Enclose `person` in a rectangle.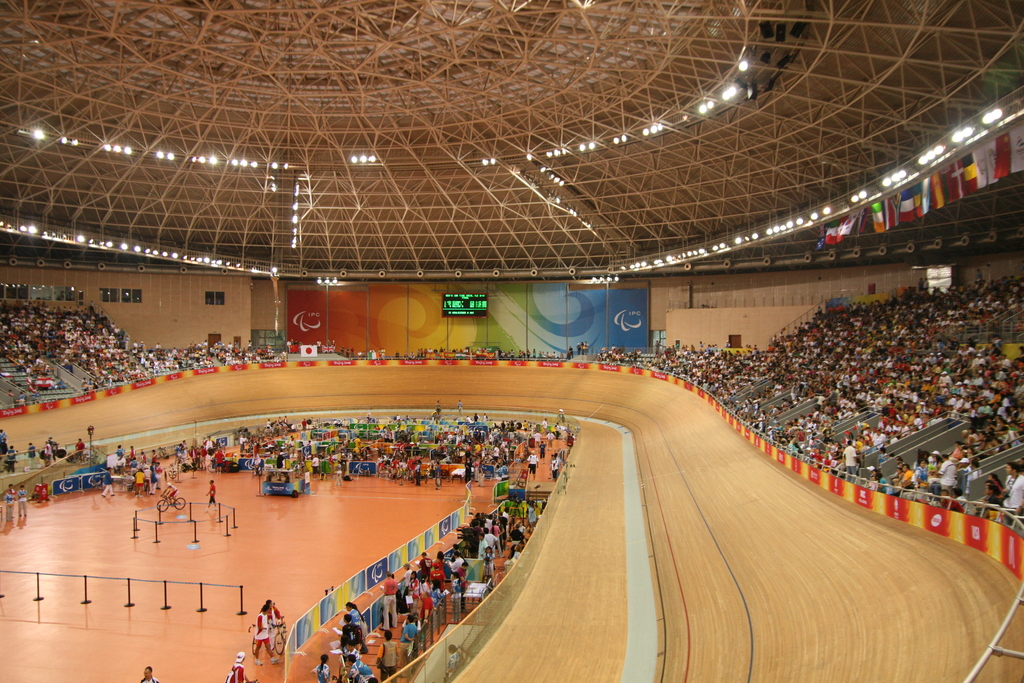
Rect(66, 431, 87, 464).
